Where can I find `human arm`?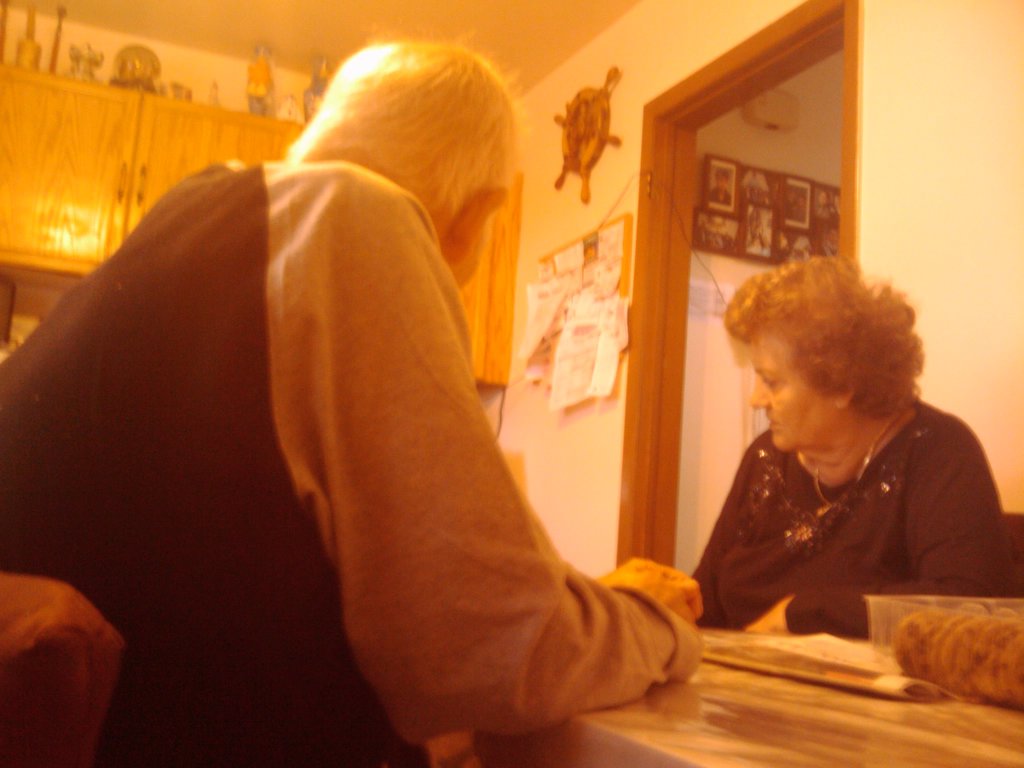
You can find it at x1=744 y1=419 x2=1009 y2=643.
